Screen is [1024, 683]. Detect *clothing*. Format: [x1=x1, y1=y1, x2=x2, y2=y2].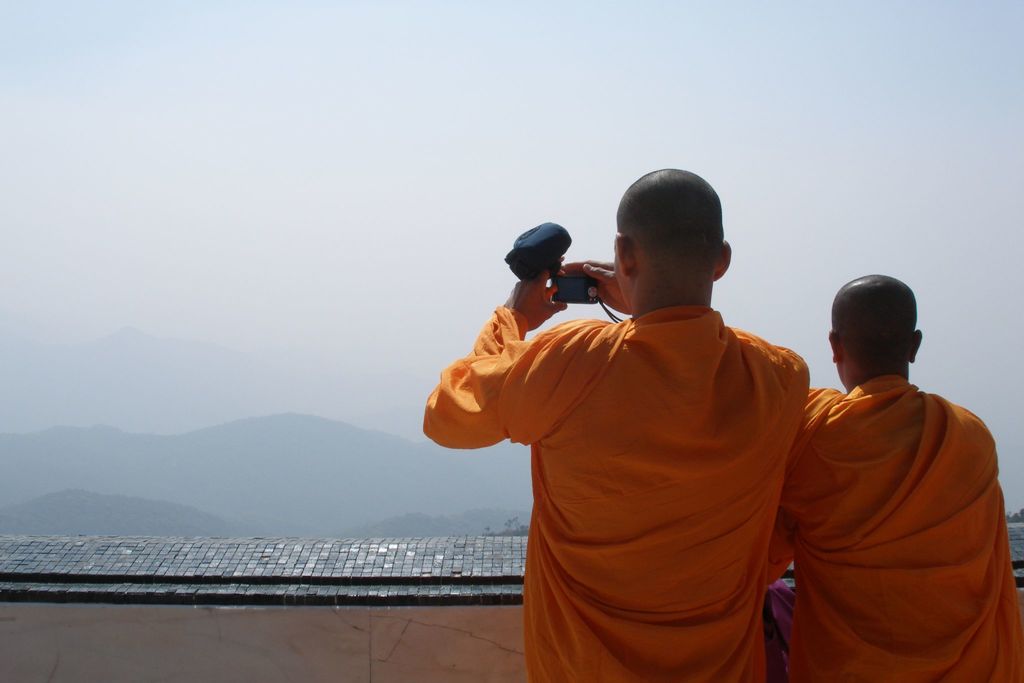
[x1=778, y1=369, x2=1023, y2=682].
